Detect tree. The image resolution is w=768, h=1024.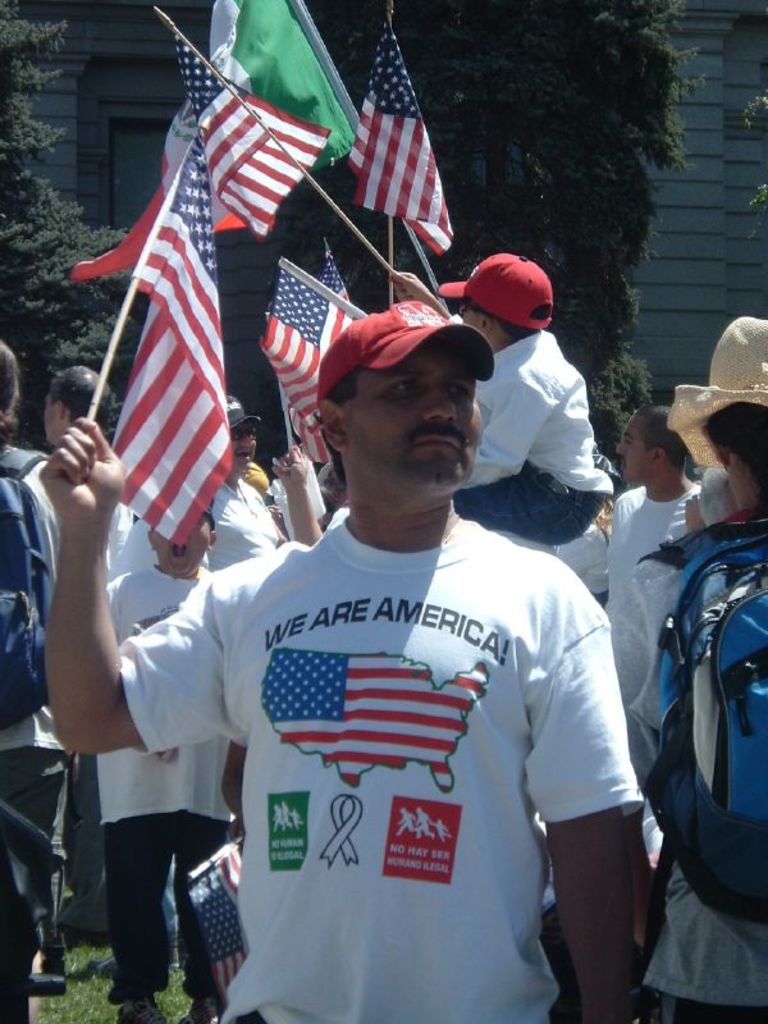
(left=0, top=0, right=186, bottom=483).
